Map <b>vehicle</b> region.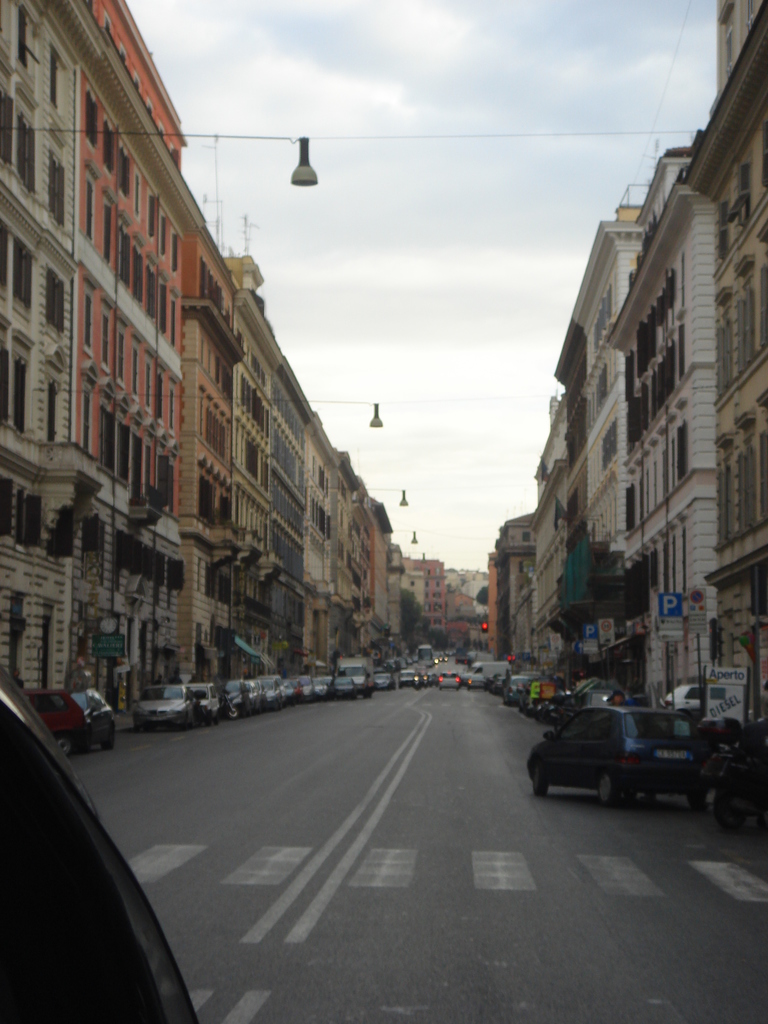
Mapped to {"left": 462, "top": 657, "right": 511, "bottom": 684}.
